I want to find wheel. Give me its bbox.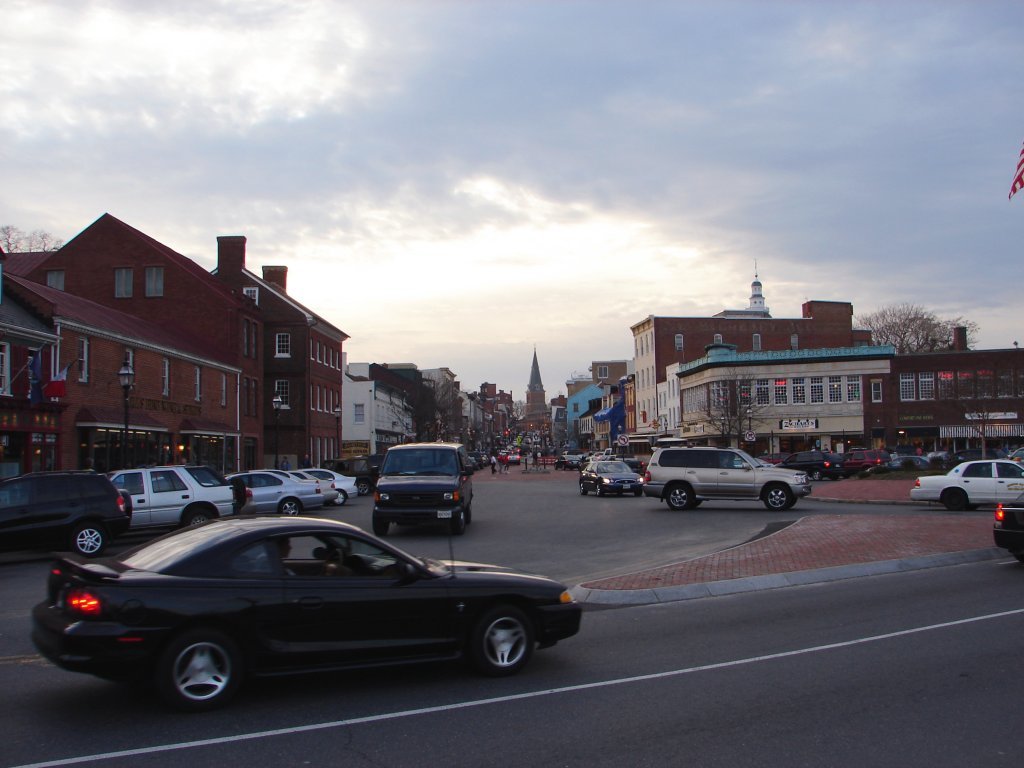
select_region(370, 509, 386, 540).
